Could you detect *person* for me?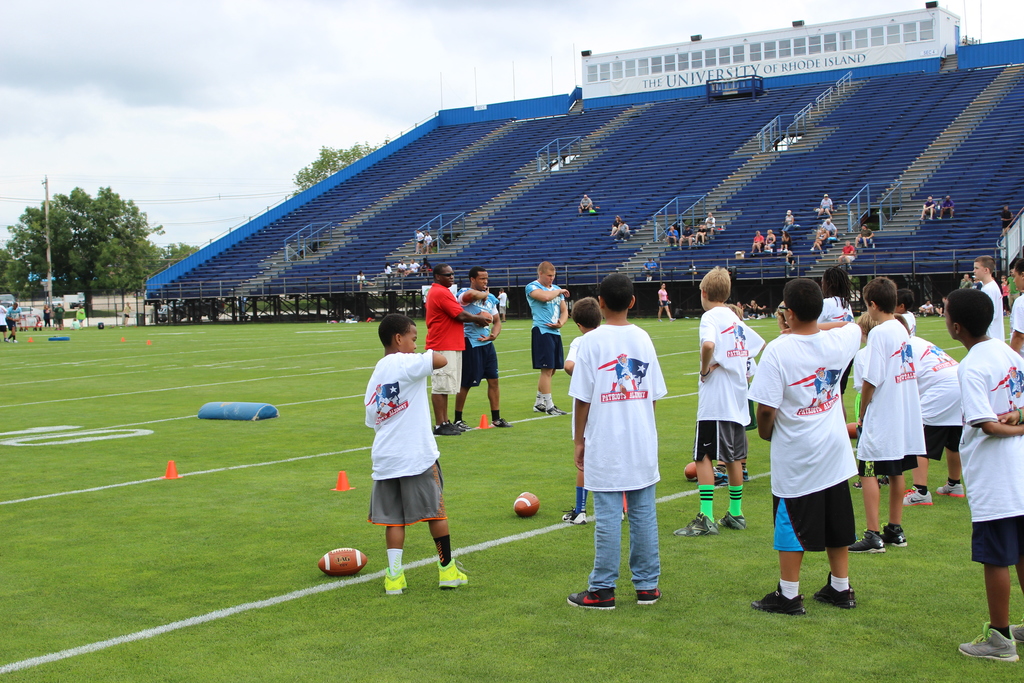
Detection result: (left=413, top=230, right=426, bottom=256).
